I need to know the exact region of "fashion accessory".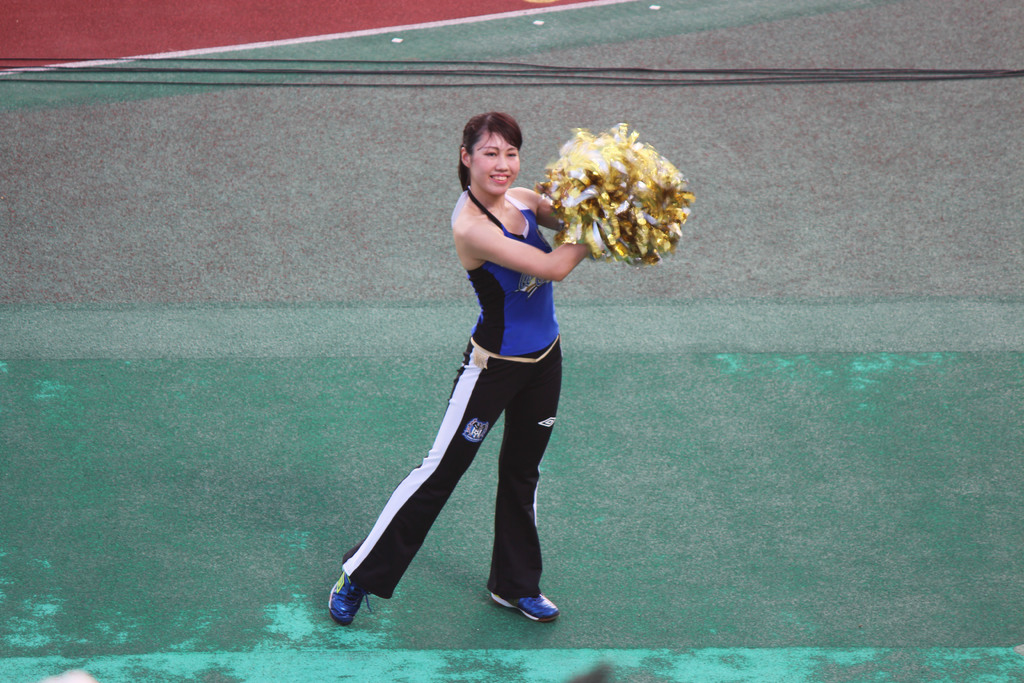
Region: BBox(326, 570, 373, 625).
